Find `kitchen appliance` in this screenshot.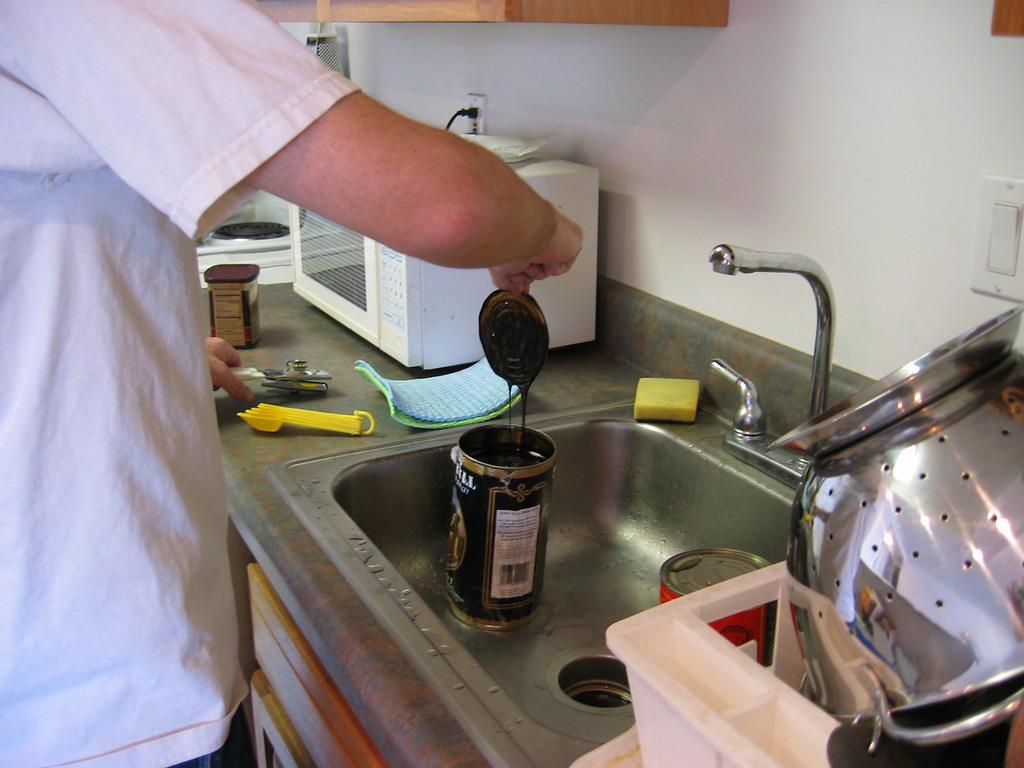
The bounding box for `kitchen appliance` is [768,307,1023,748].
